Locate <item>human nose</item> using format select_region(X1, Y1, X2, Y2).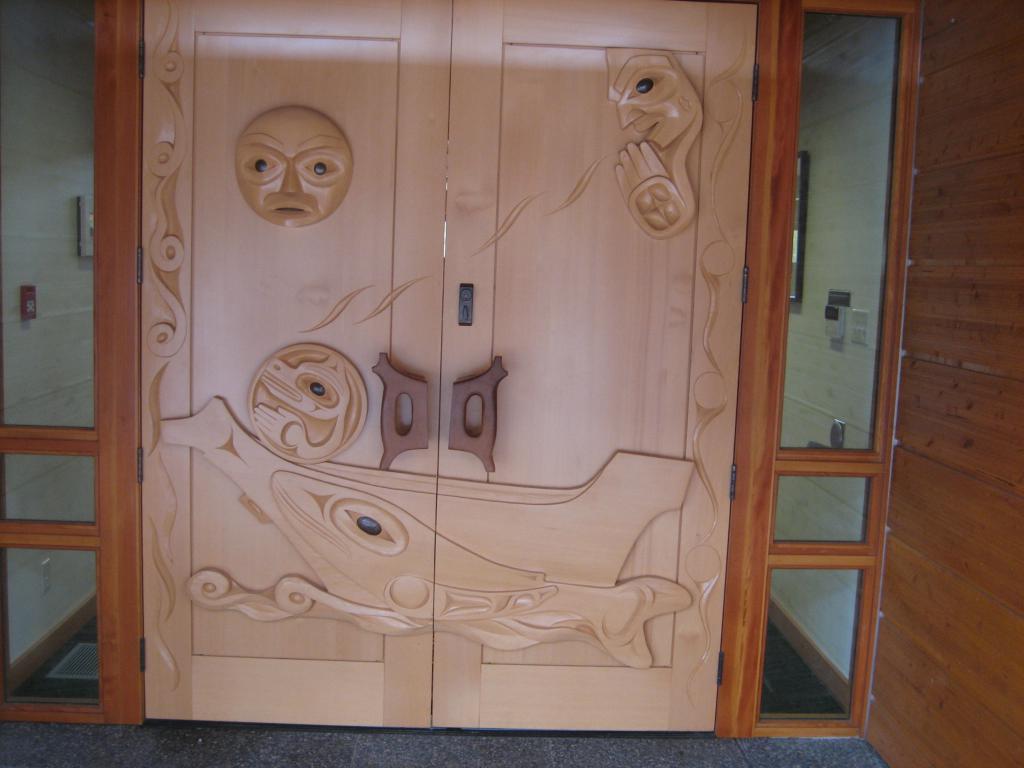
select_region(616, 102, 644, 128).
